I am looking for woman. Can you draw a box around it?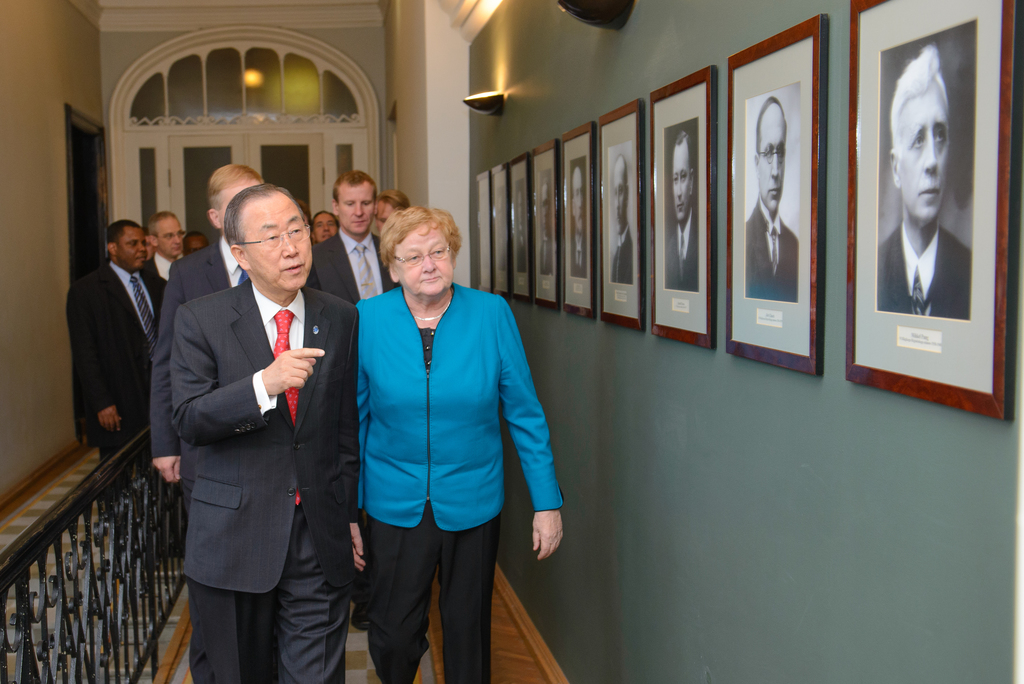
Sure, the bounding box is Rect(353, 203, 560, 683).
